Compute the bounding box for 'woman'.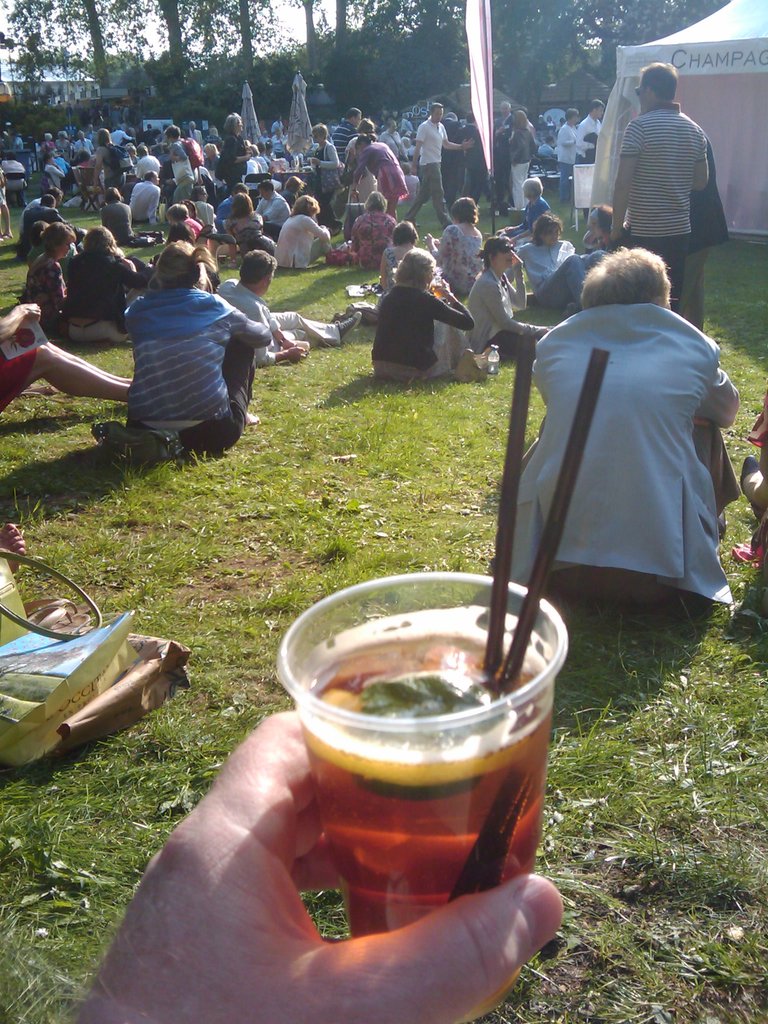
detection(353, 135, 410, 202).
